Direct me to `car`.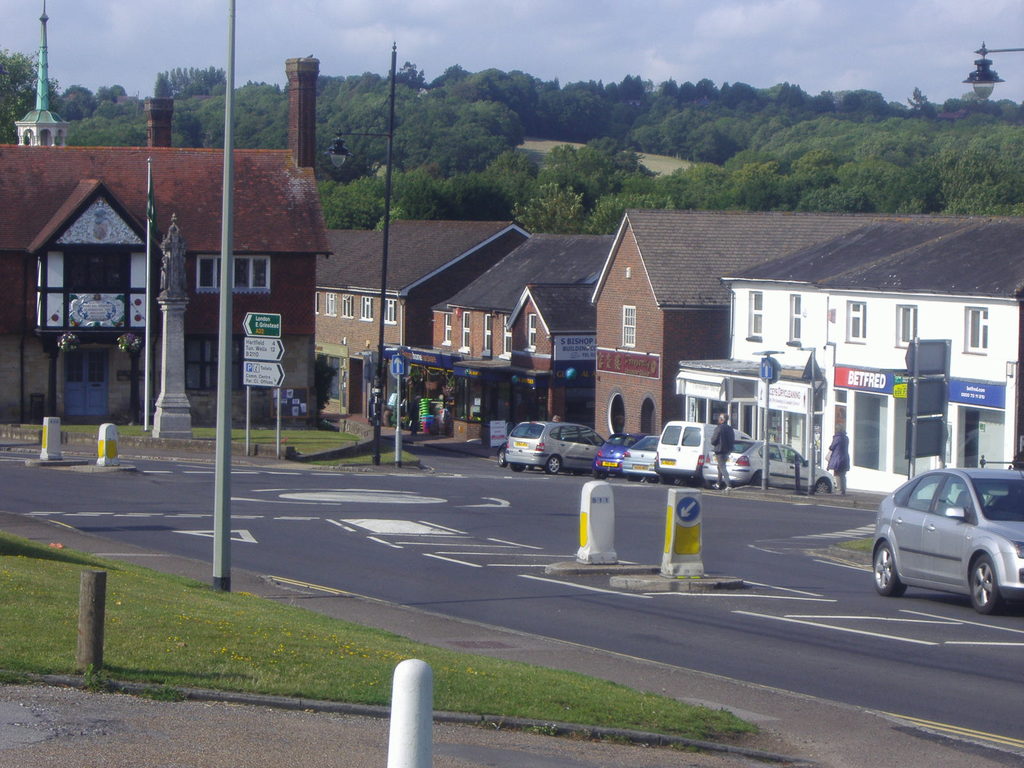
Direction: left=593, top=426, right=632, bottom=481.
